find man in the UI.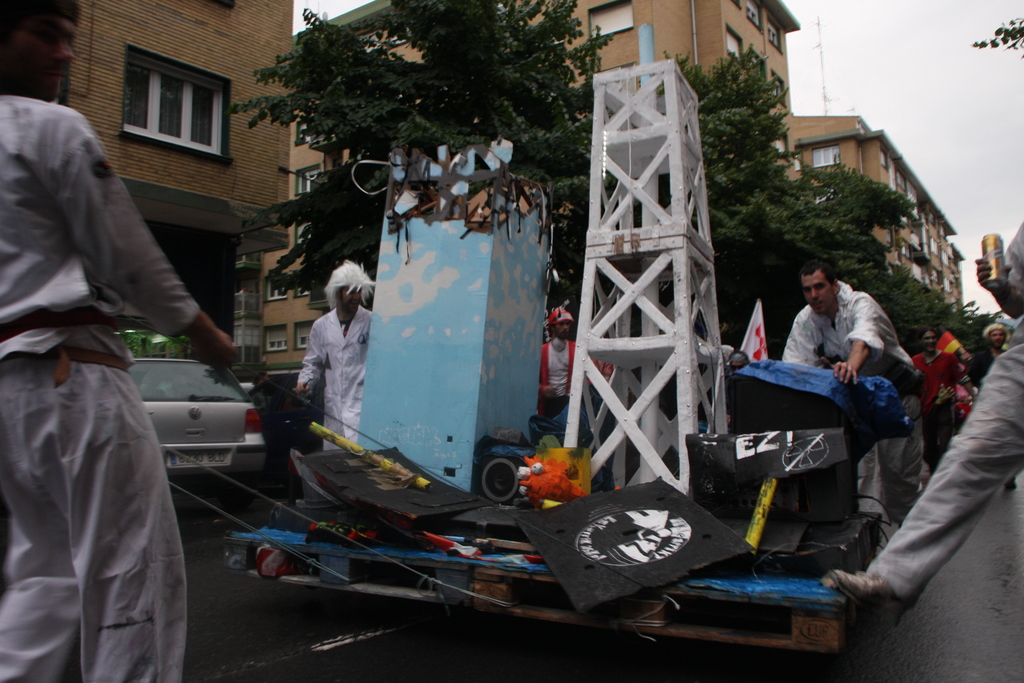
UI element at 816 219 1023 635.
